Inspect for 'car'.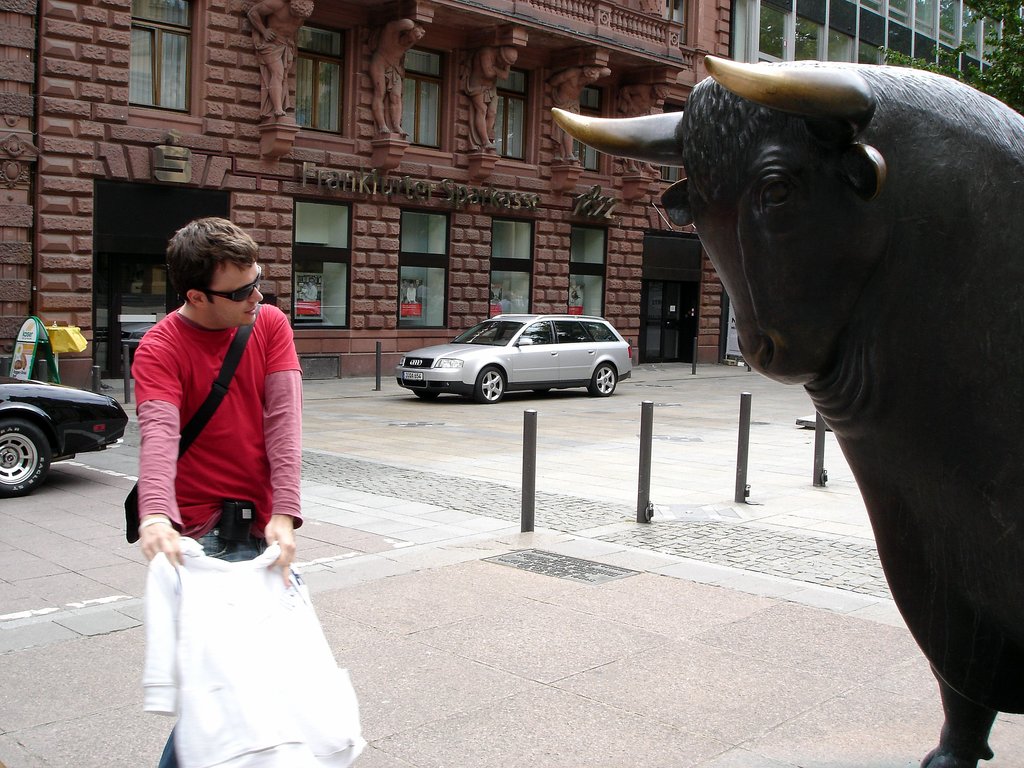
Inspection: (x1=0, y1=369, x2=128, y2=500).
